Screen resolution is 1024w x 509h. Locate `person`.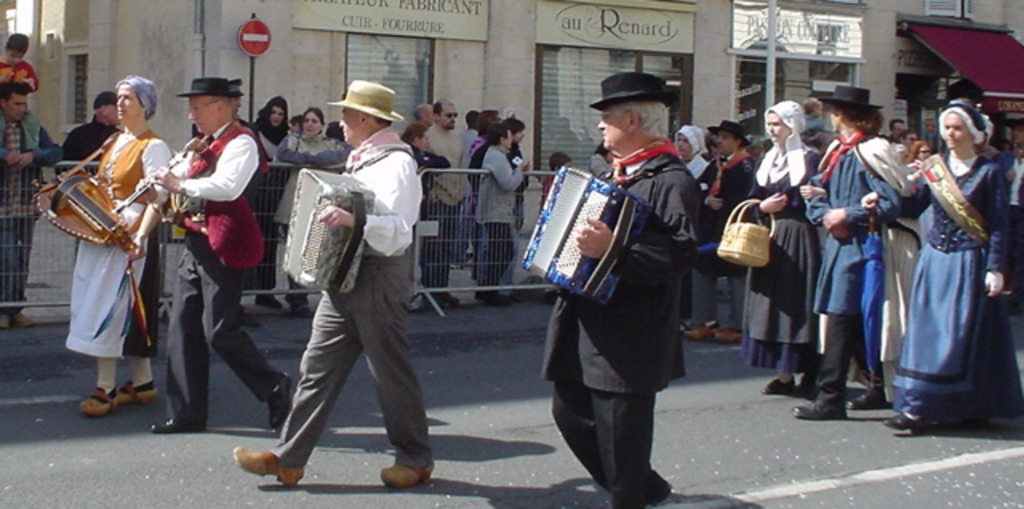
select_region(282, 106, 346, 235).
